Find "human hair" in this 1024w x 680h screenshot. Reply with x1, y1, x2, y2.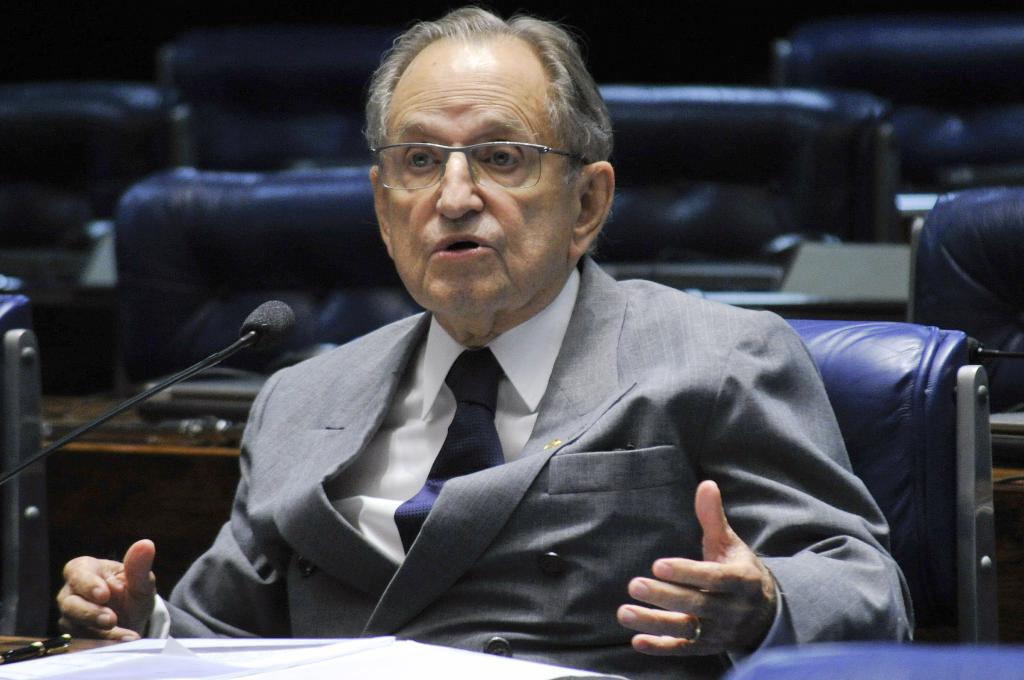
365, 9, 620, 200.
